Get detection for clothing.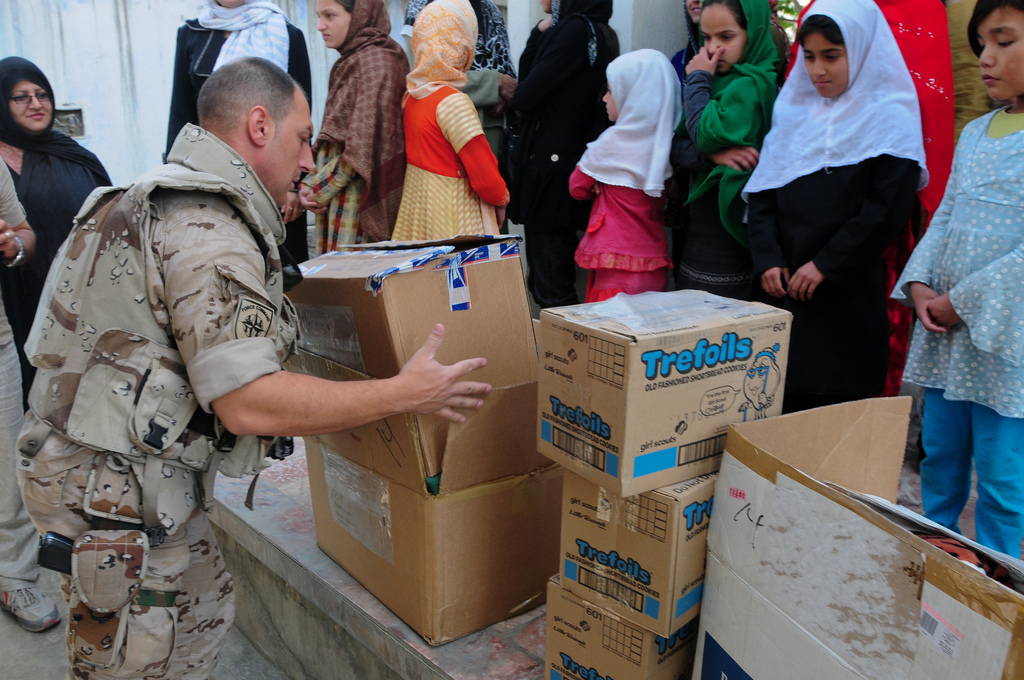
Detection: bbox=[897, 102, 1023, 549].
